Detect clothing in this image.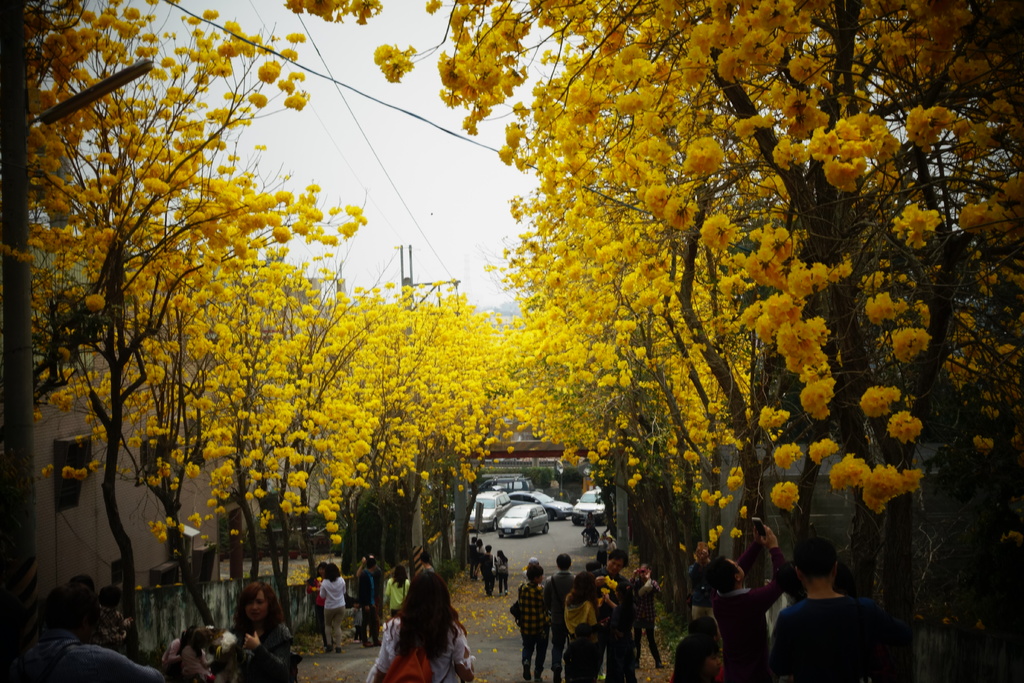
Detection: rect(355, 615, 476, 679).
